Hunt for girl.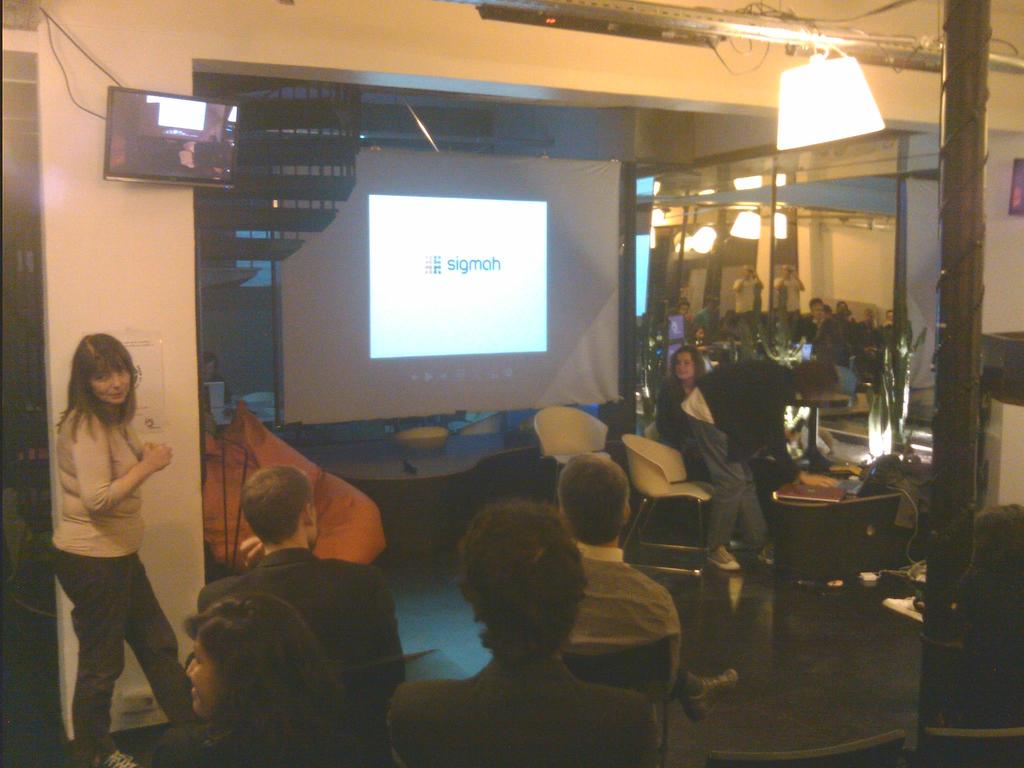
Hunted down at box(52, 327, 182, 767).
